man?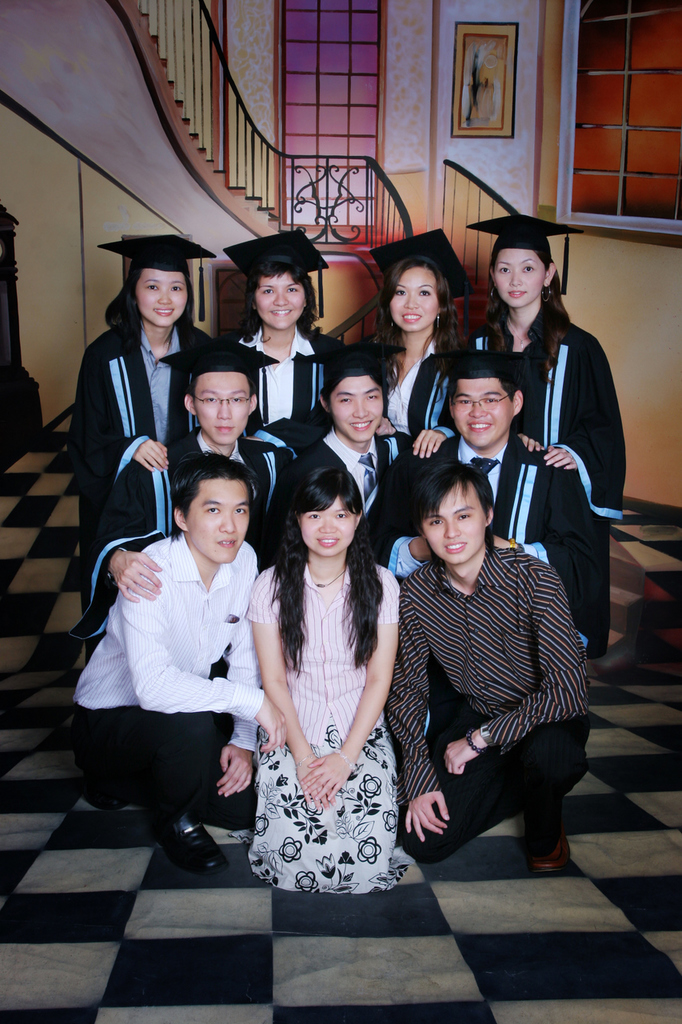
left=296, top=336, right=415, bottom=521
